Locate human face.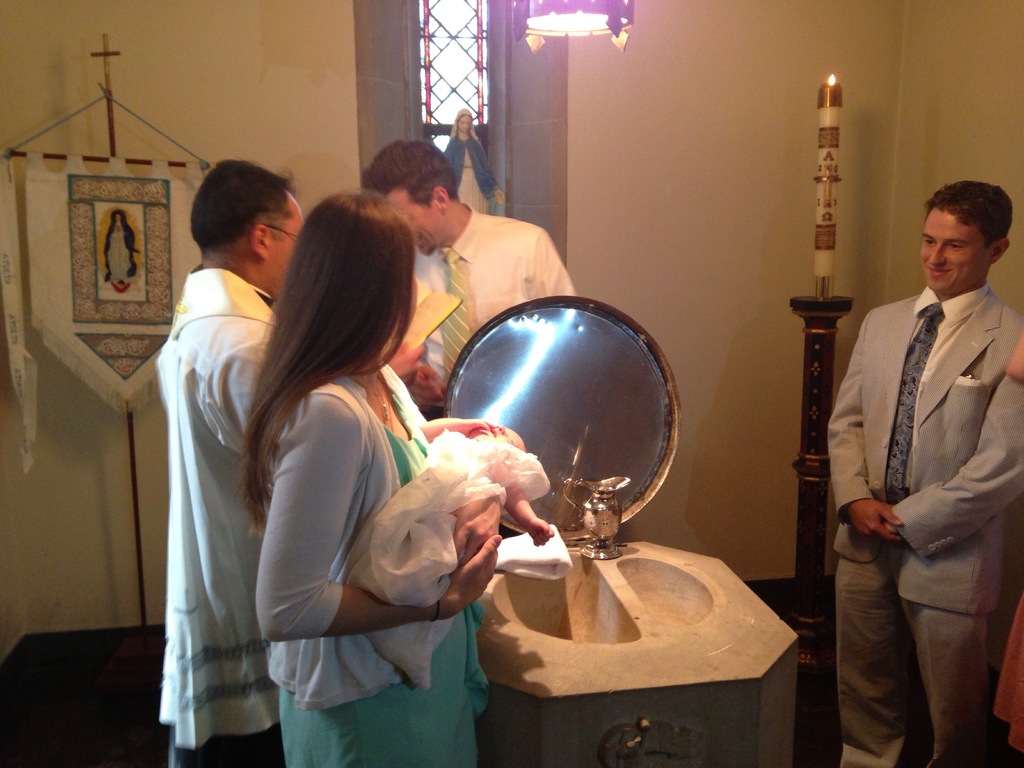
Bounding box: <bbox>918, 212, 982, 298</bbox>.
